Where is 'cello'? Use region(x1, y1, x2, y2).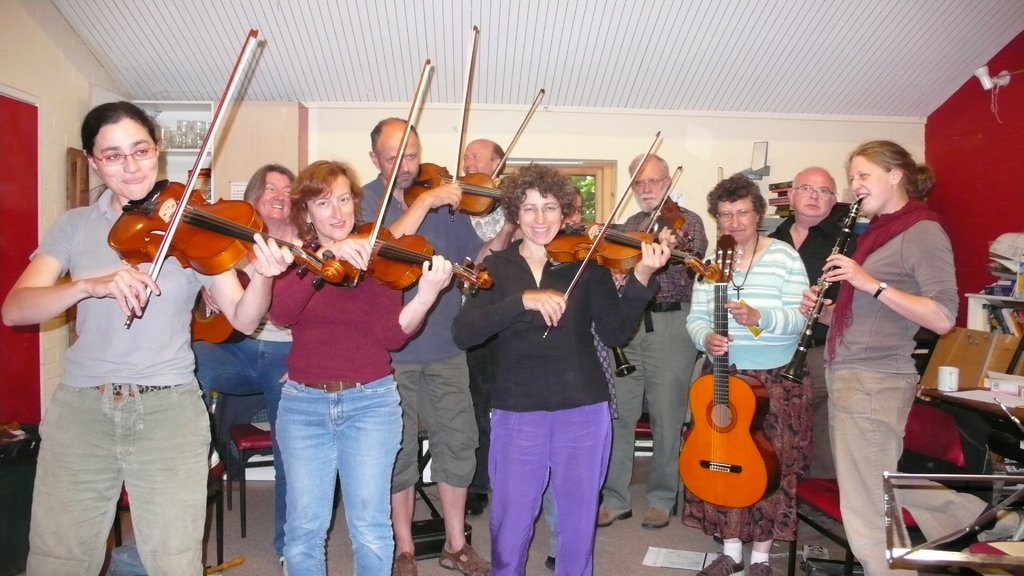
region(666, 232, 785, 507).
